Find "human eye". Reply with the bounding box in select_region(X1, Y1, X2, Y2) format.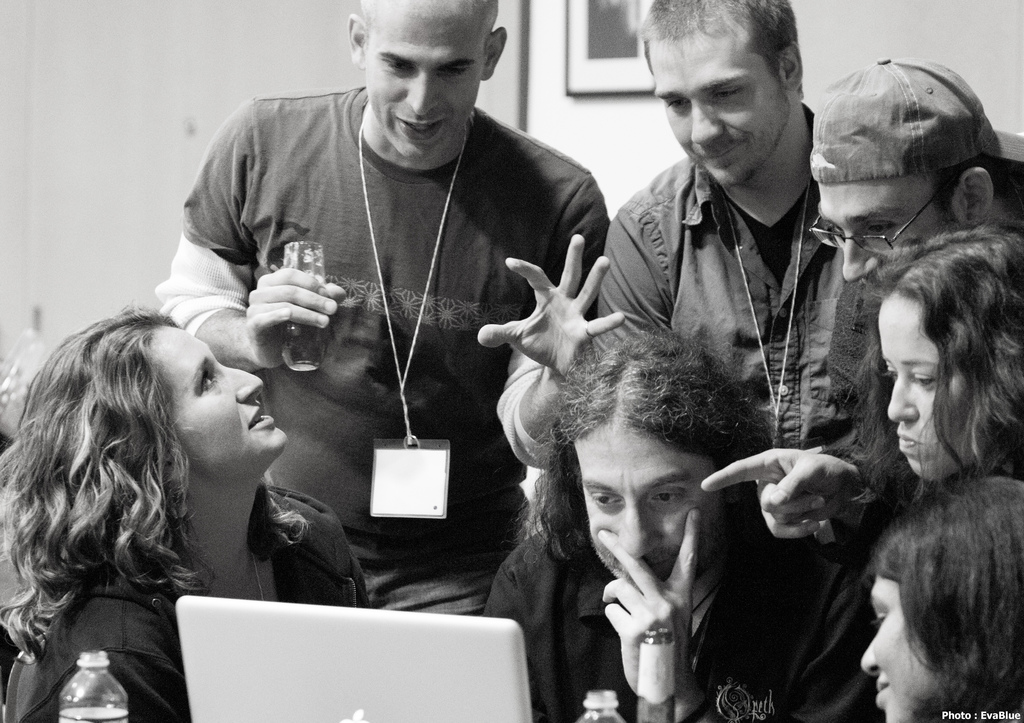
select_region(715, 83, 746, 97).
